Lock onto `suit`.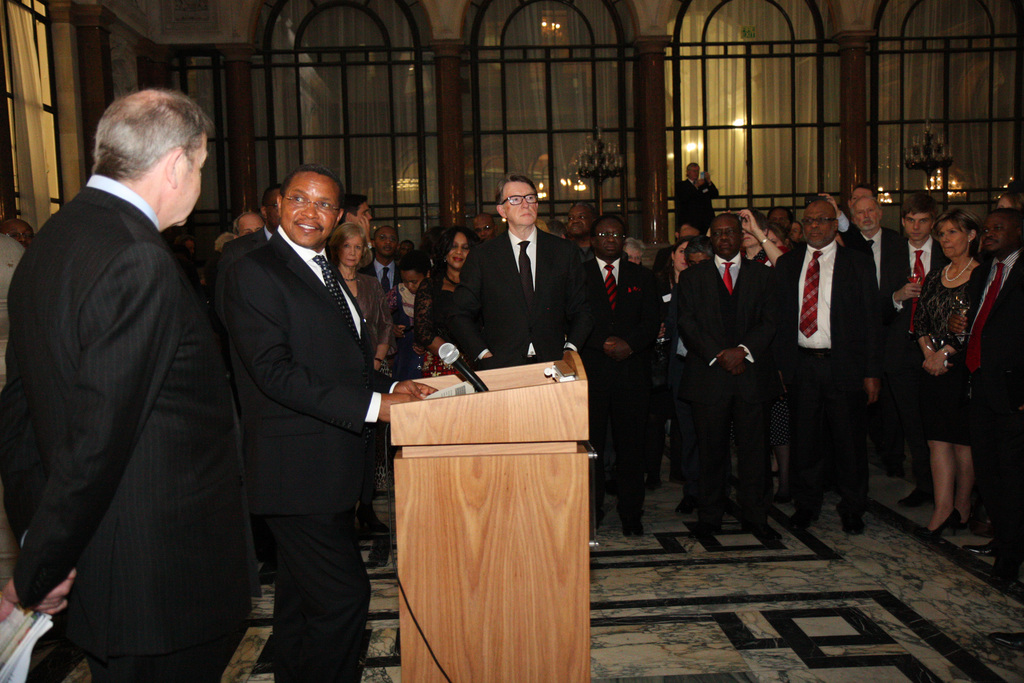
Locked: 451:224:595:355.
